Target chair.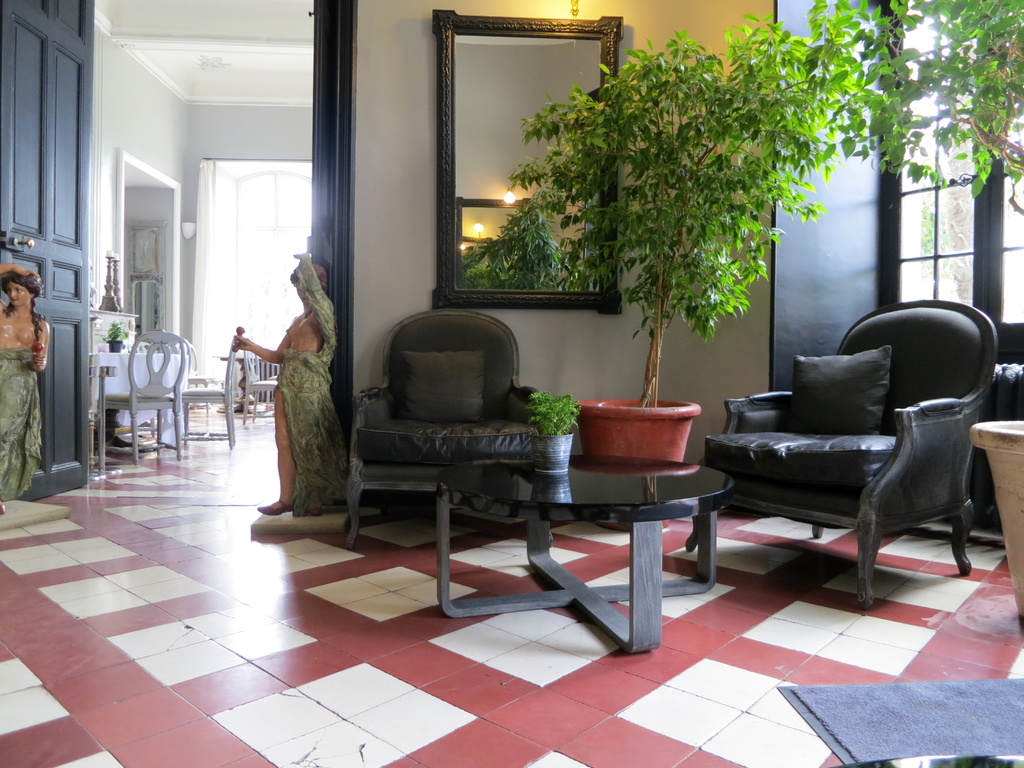
Target region: {"left": 711, "top": 294, "right": 1003, "bottom": 608}.
